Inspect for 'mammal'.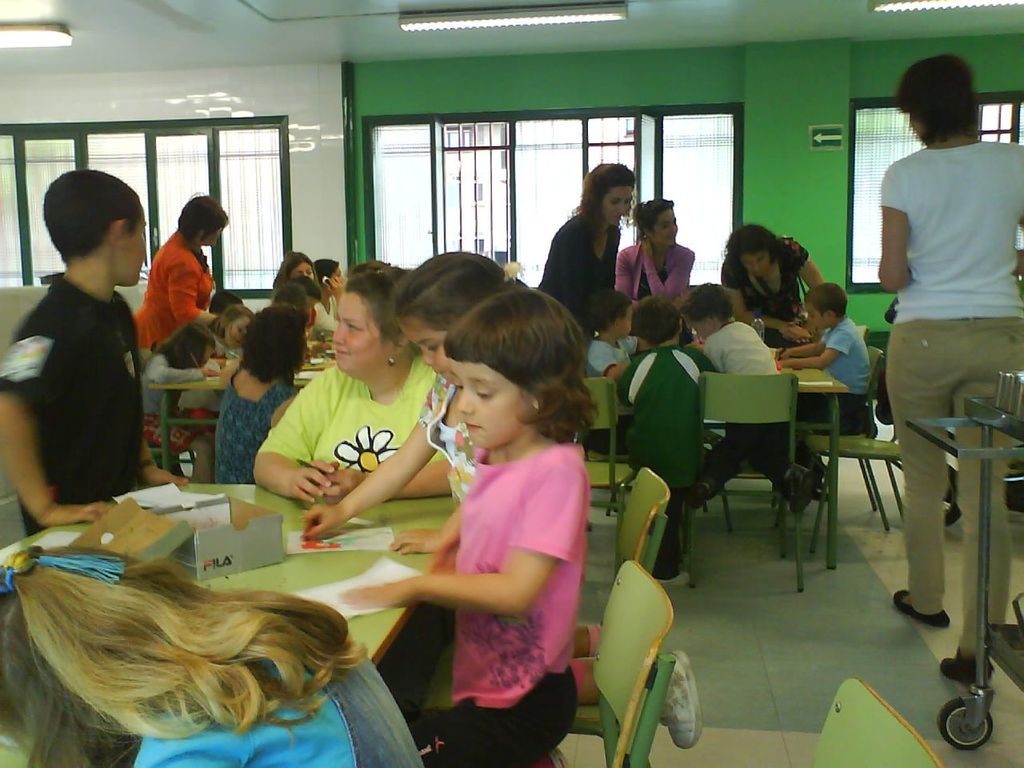
Inspection: {"x1": 278, "y1": 254, "x2": 318, "y2": 288}.
